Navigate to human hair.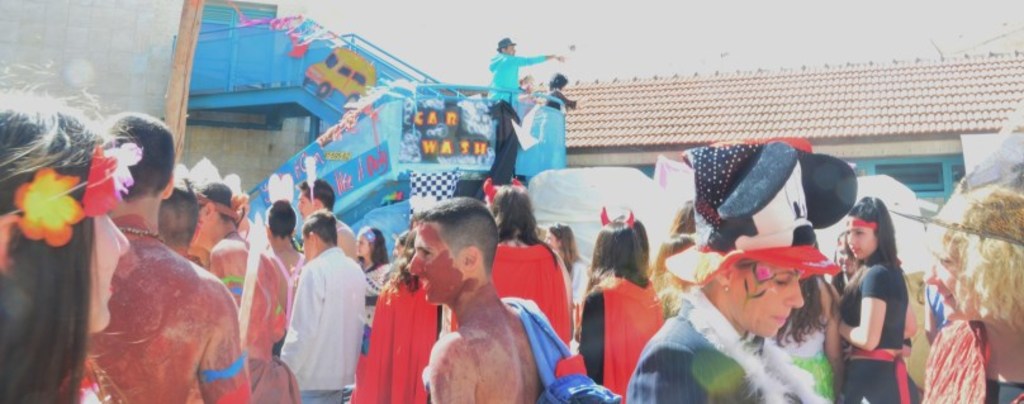
Navigation target: <bbox>786, 274, 840, 350</bbox>.
